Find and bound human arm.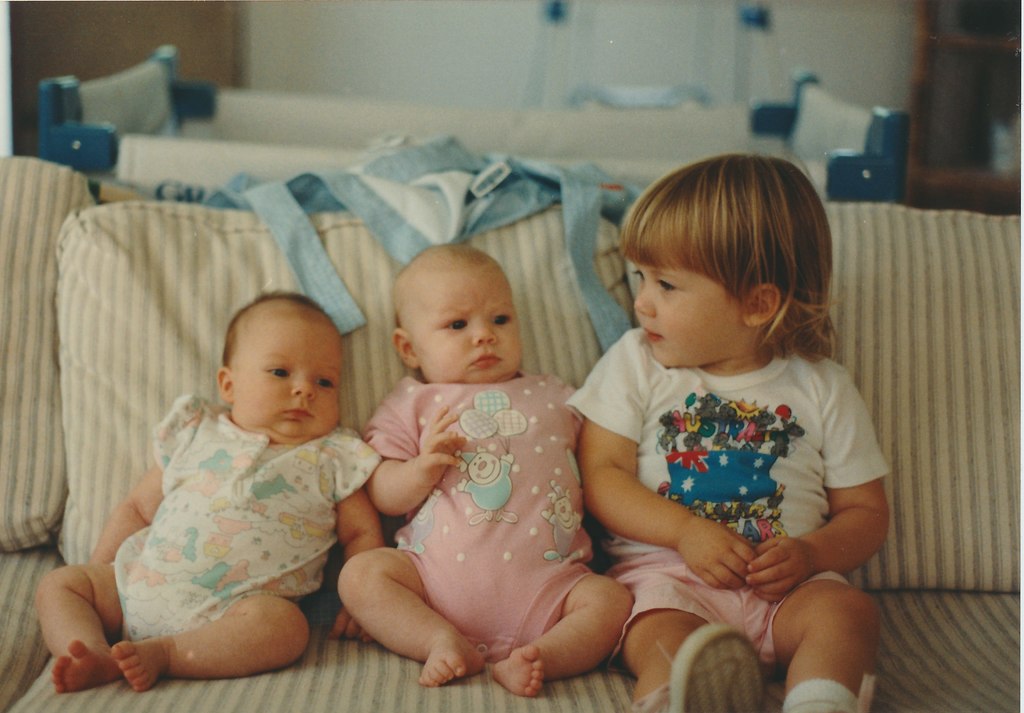
Bound: 72,435,179,569.
